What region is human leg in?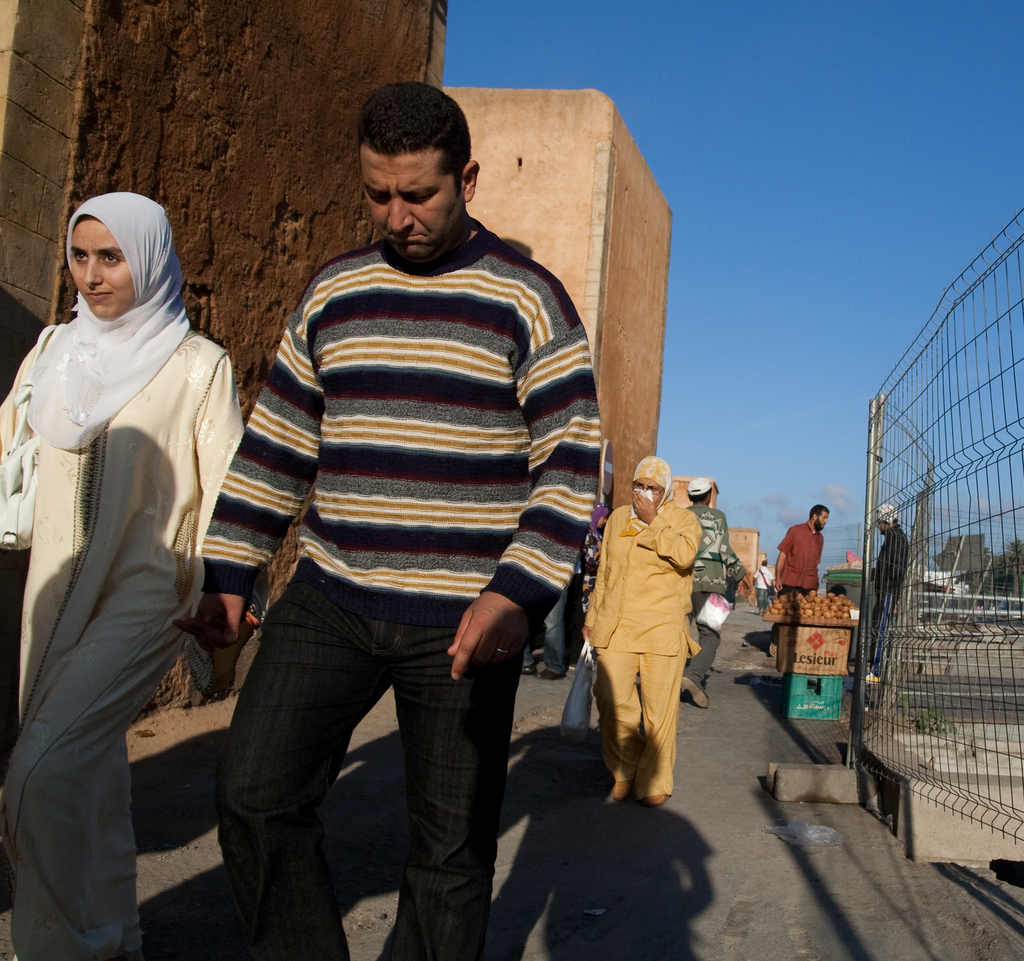
Rect(217, 552, 393, 960).
